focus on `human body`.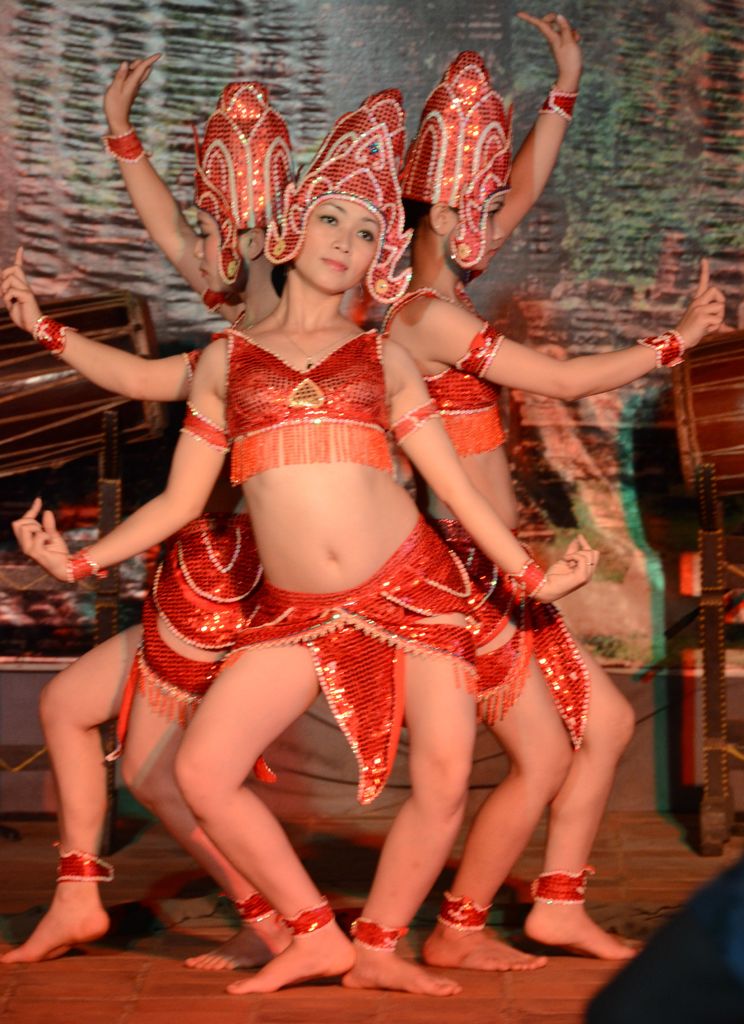
Focused at 414:10:720:972.
